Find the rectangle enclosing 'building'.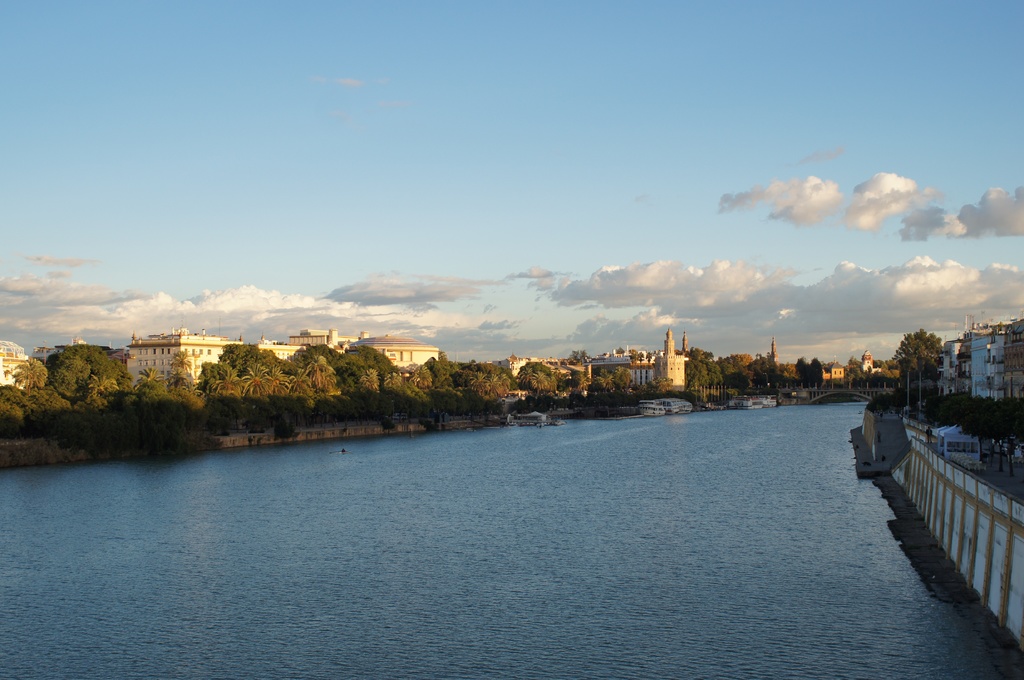
select_region(0, 340, 26, 379).
